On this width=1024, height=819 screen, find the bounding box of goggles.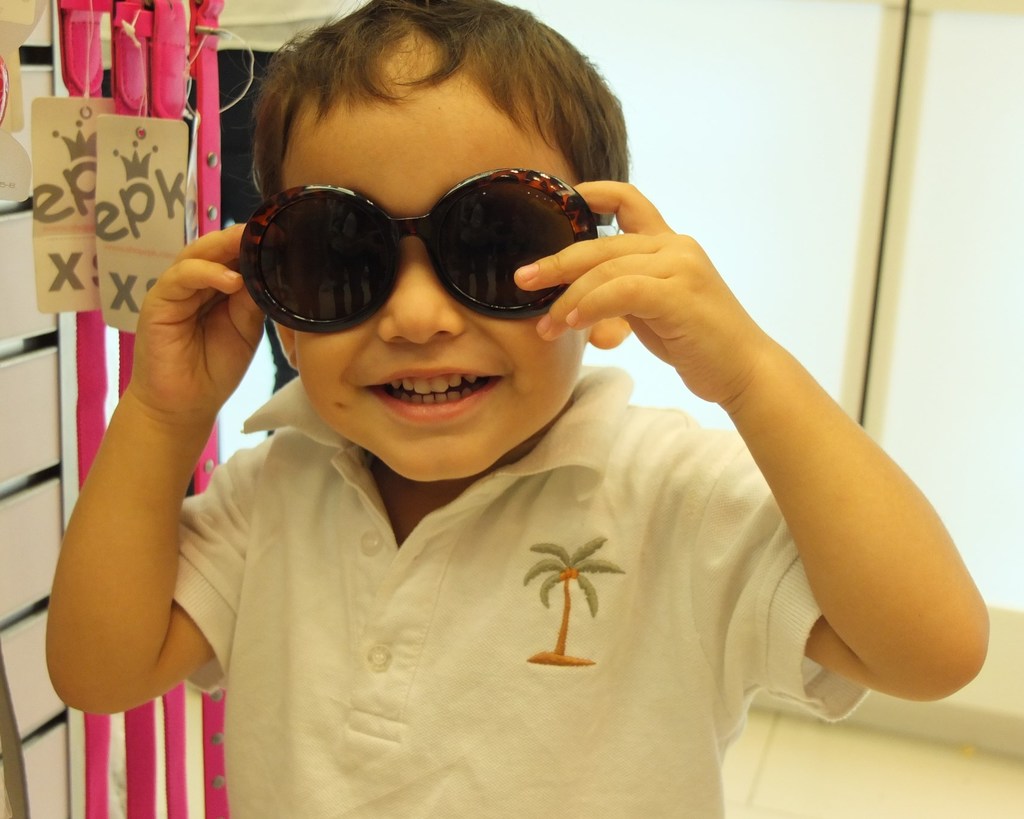
Bounding box: bbox=[212, 154, 614, 325].
